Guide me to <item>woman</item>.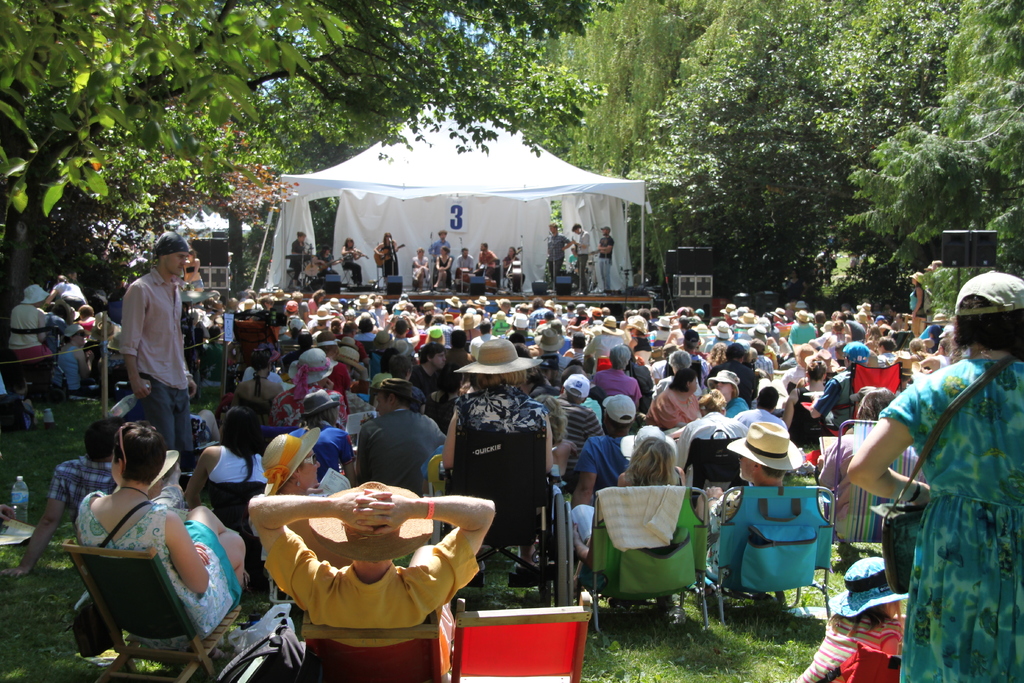
Guidance: [left=503, top=247, right=525, bottom=282].
